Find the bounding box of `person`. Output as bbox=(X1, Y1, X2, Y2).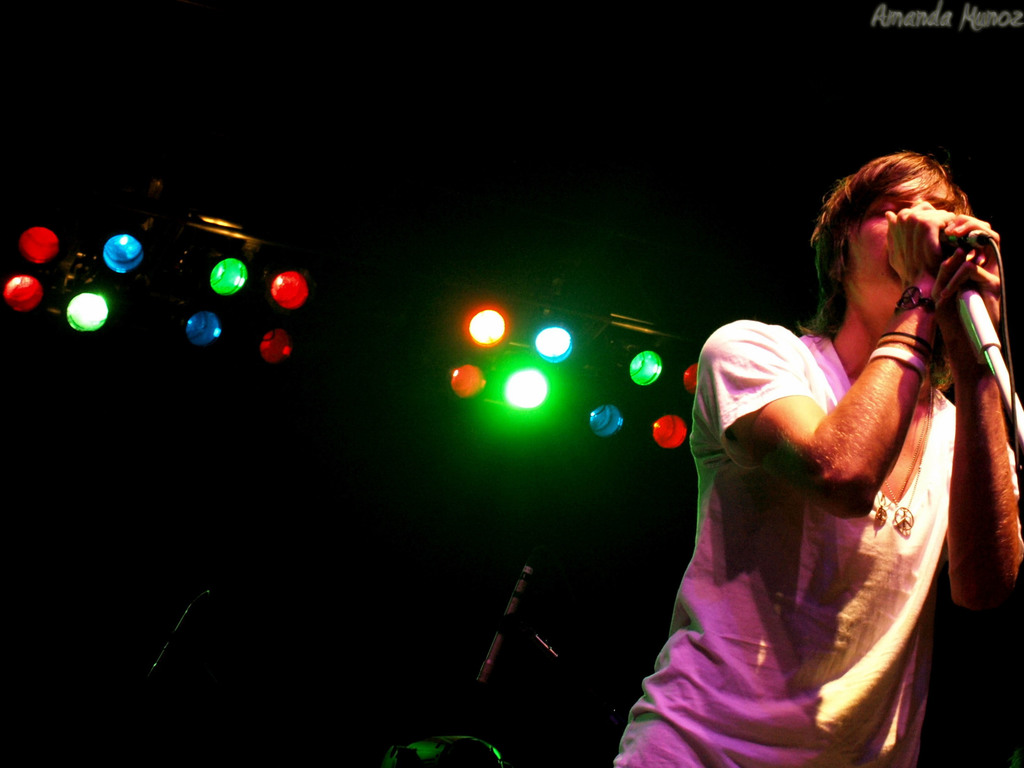
bbox=(634, 134, 1009, 751).
